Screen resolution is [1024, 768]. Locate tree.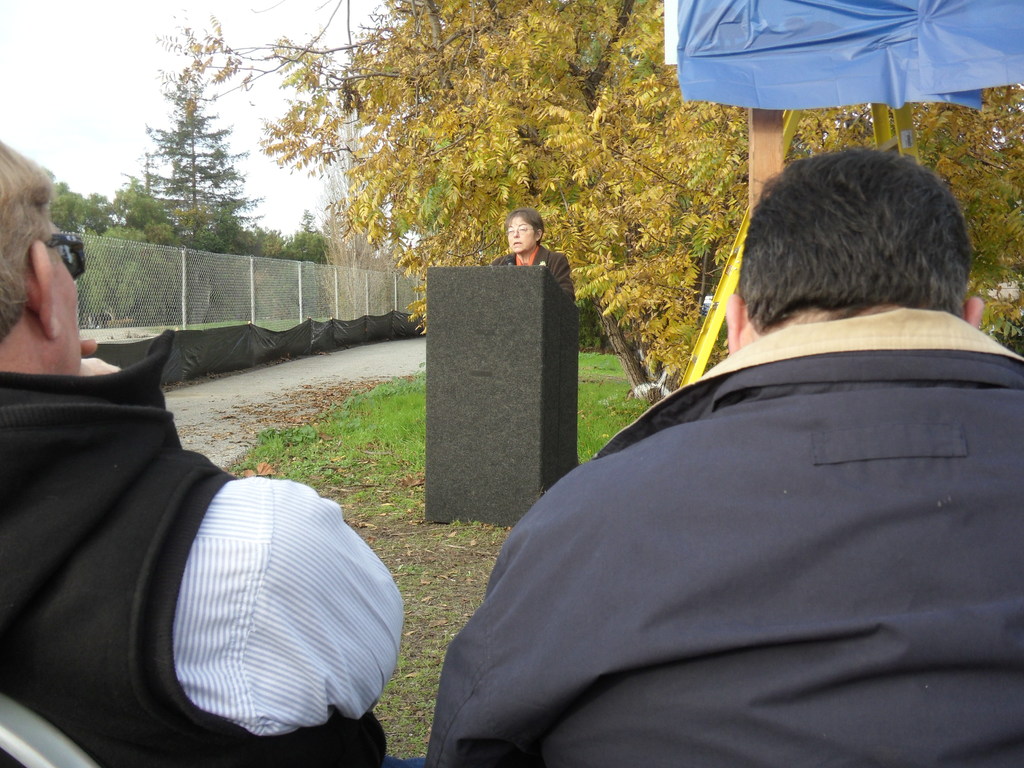
<box>135,72,262,262</box>.
